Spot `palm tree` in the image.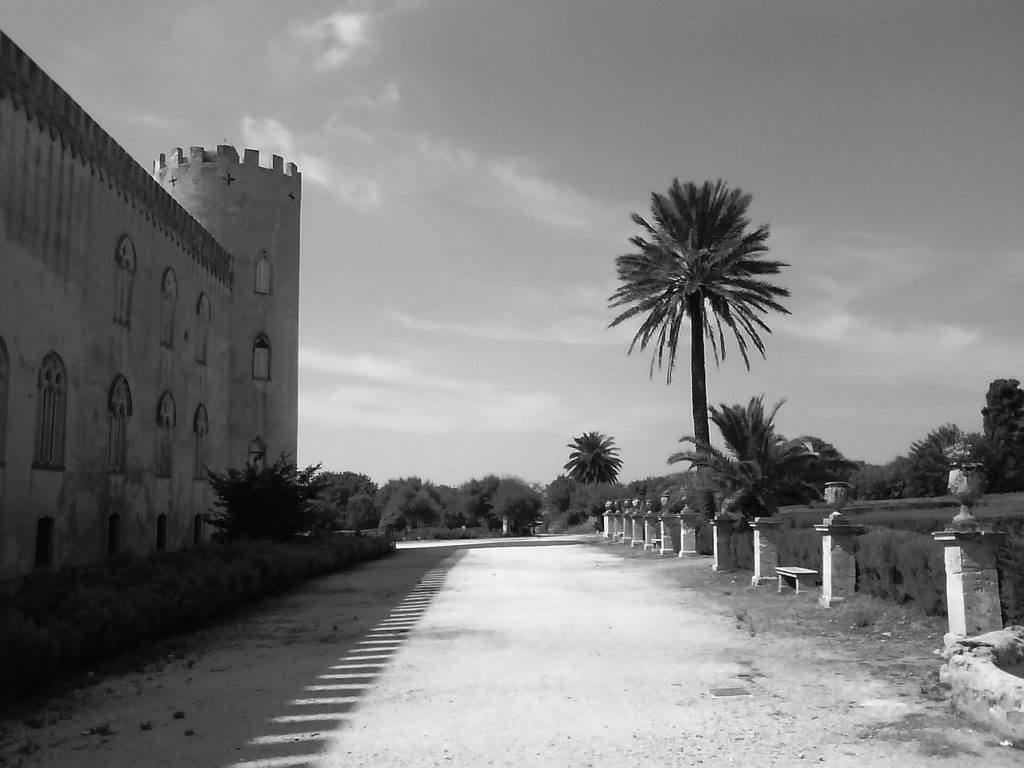
`palm tree` found at <bbox>199, 450, 321, 556</bbox>.
